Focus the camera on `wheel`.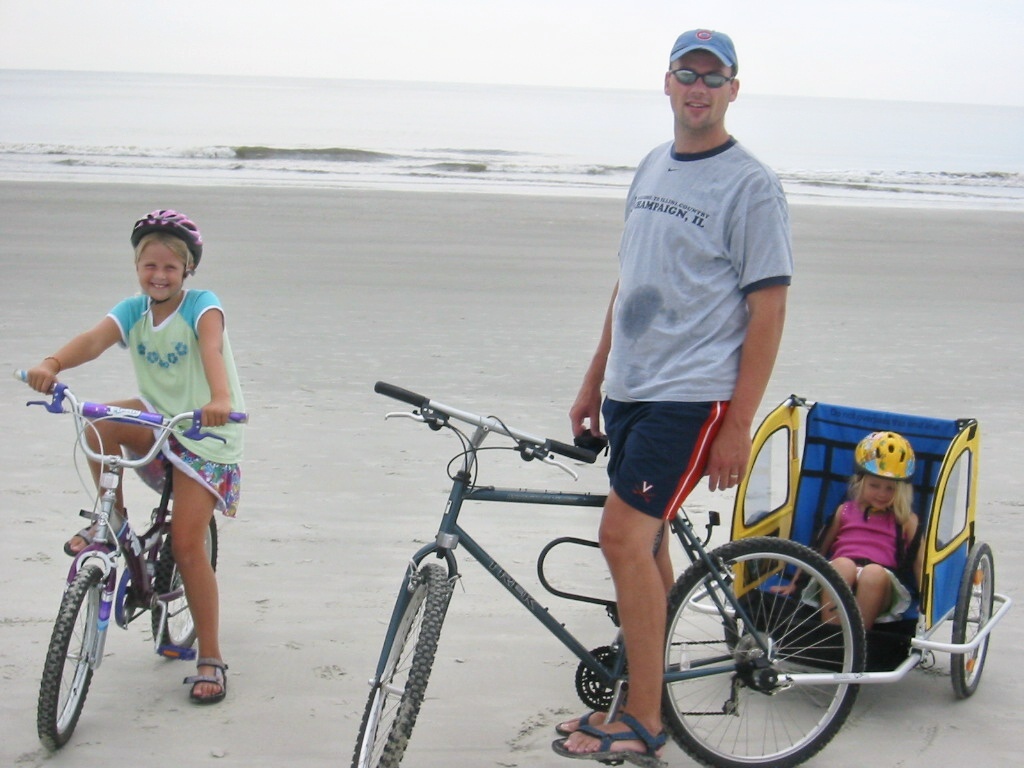
Focus region: [353, 557, 451, 767].
